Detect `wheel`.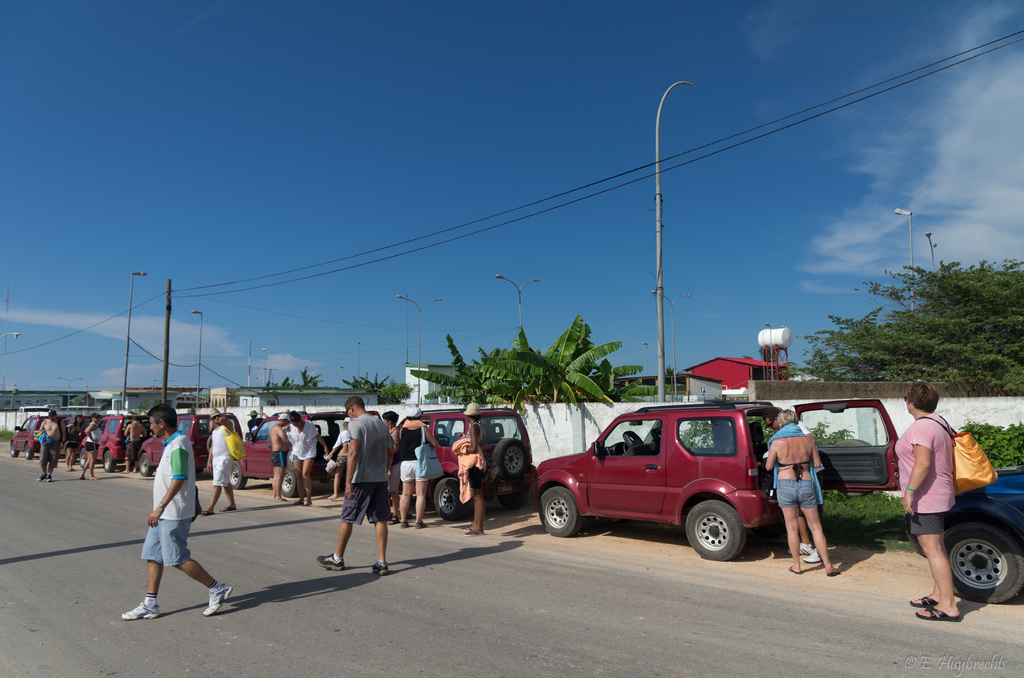
Detected at 623/442/627/454.
